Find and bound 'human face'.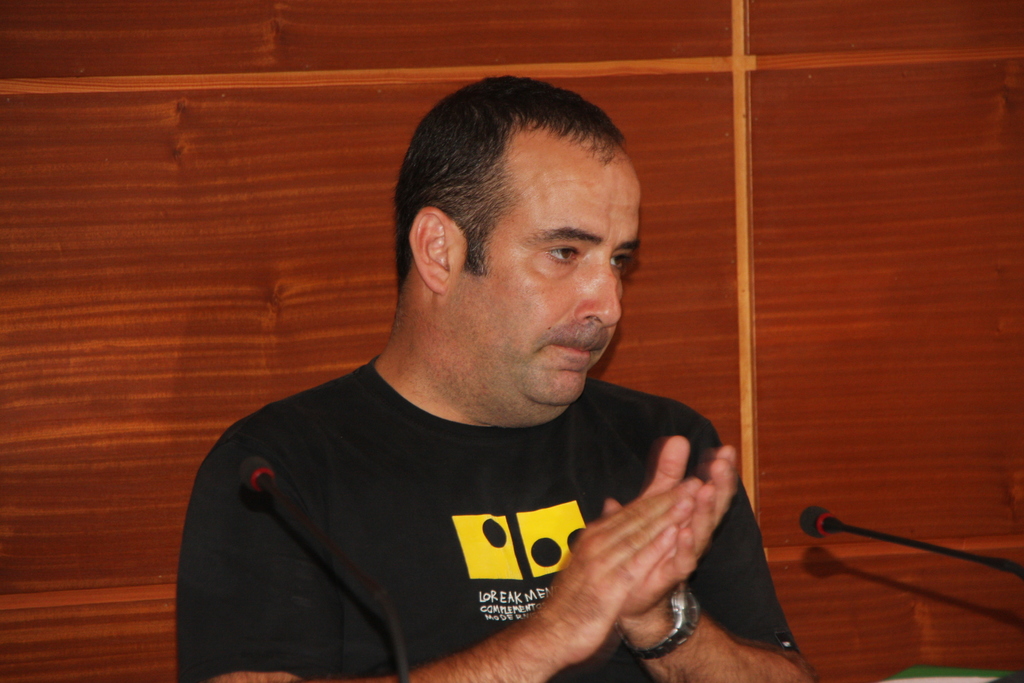
Bound: <bbox>455, 143, 641, 404</bbox>.
